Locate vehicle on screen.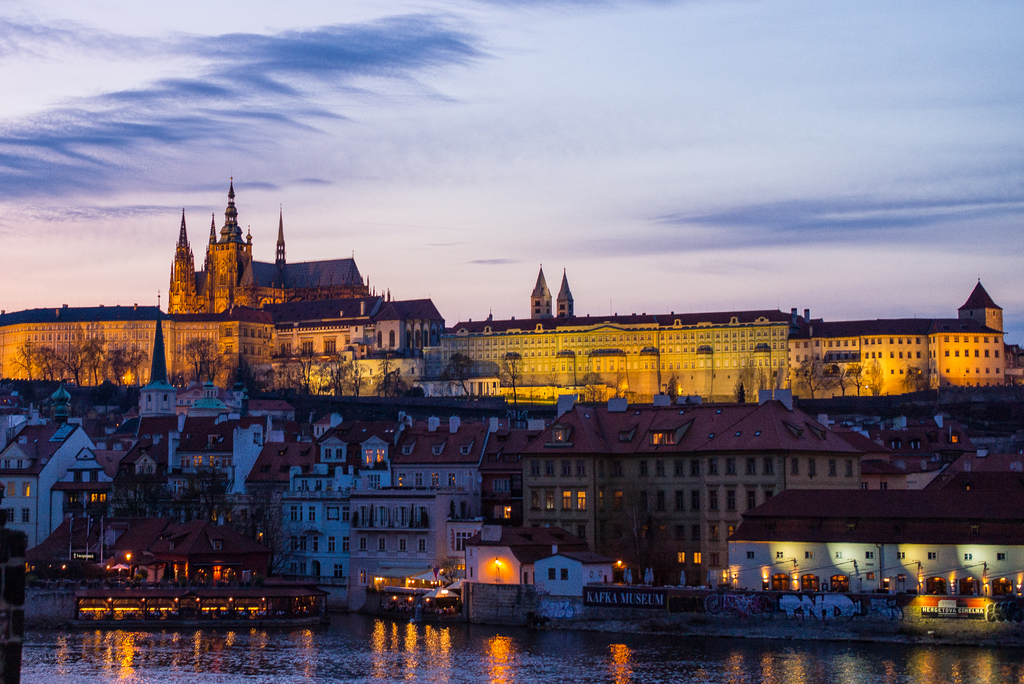
On screen at rect(6, 513, 92, 583).
